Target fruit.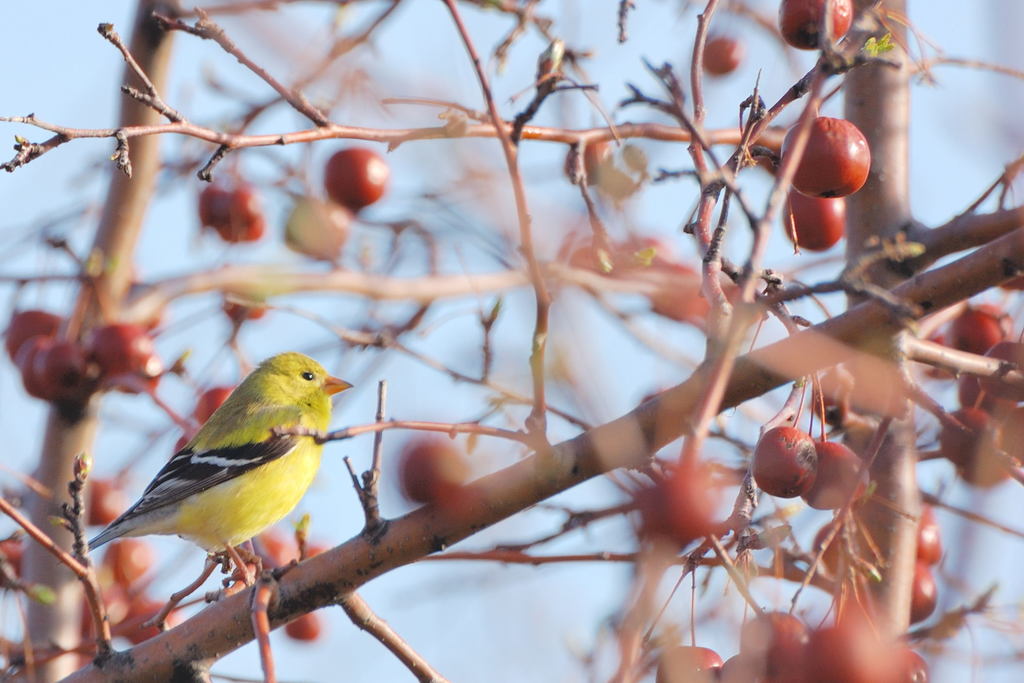
Target region: box(755, 425, 822, 500).
